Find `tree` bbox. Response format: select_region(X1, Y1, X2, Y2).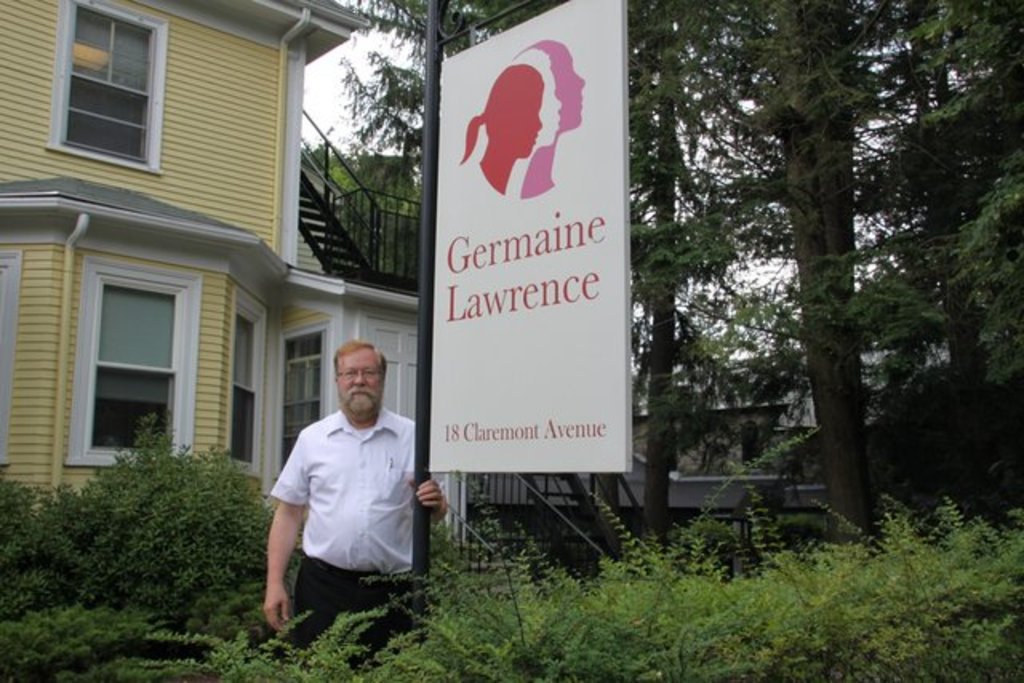
select_region(624, 22, 955, 547).
